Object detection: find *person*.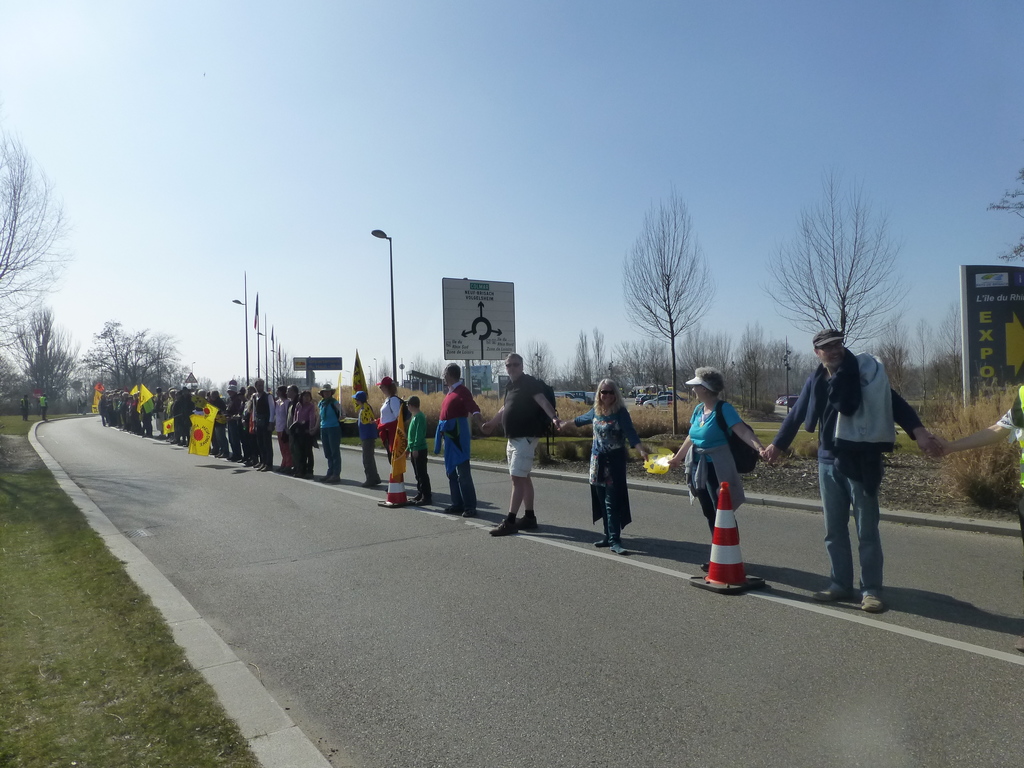
Rect(430, 355, 488, 521).
